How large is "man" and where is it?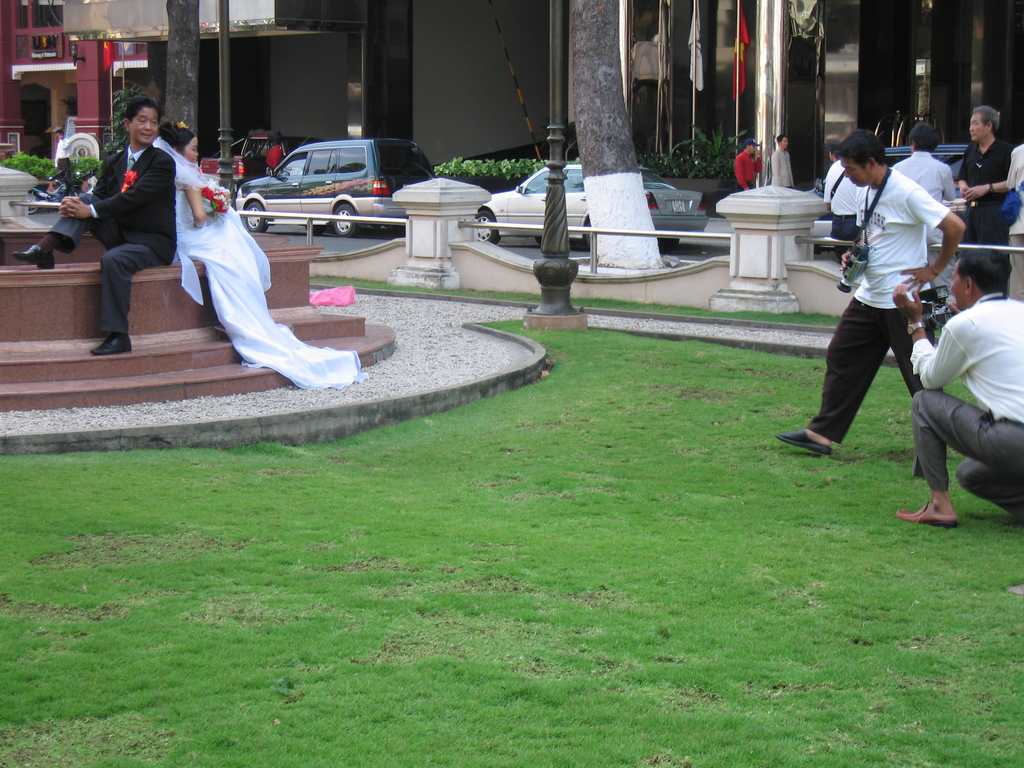
Bounding box: <bbox>892, 248, 1023, 525</bbox>.
